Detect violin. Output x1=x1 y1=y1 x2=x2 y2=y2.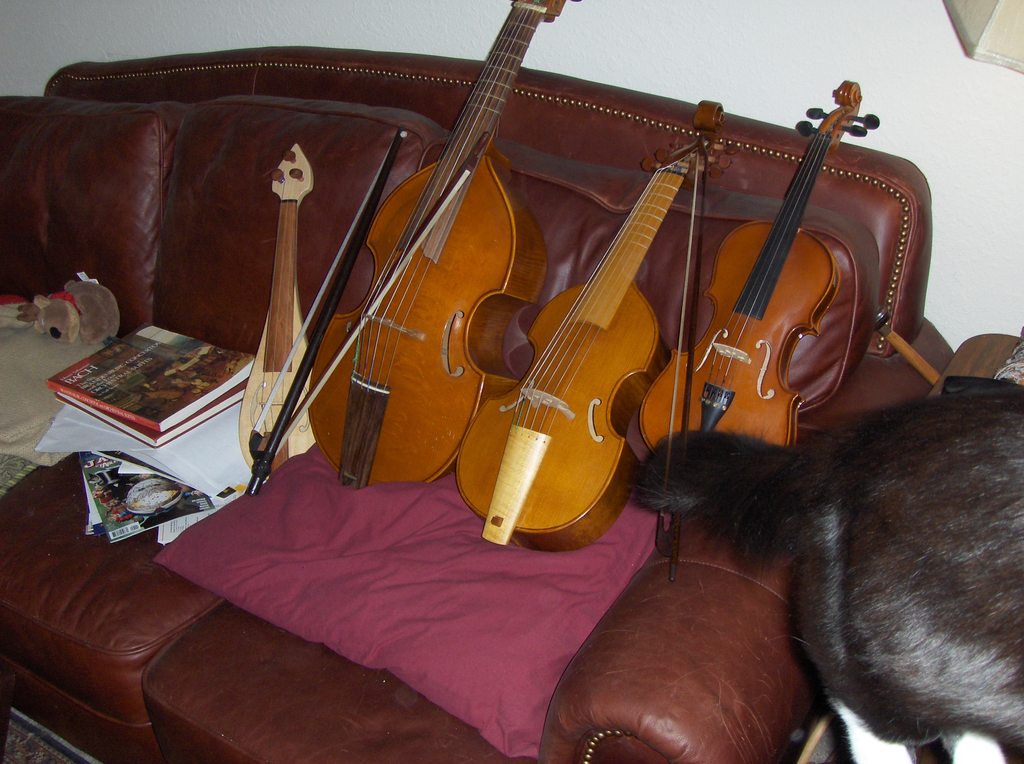
x1=664 y1=74 x2=884 y2=591.
